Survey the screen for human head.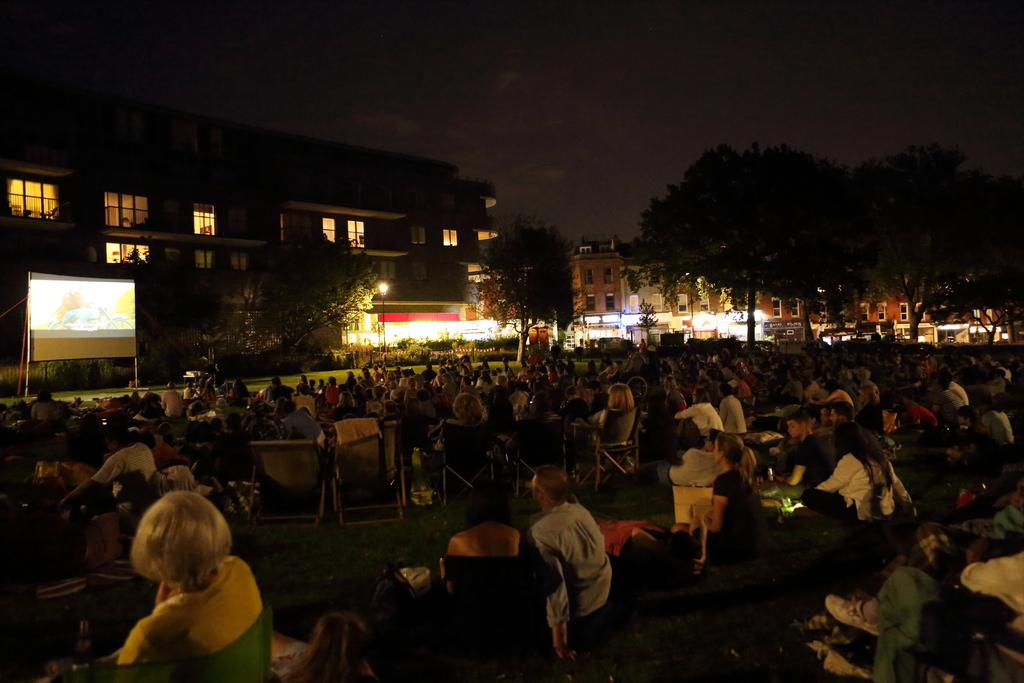
Survey found: 719:383:730:396.
